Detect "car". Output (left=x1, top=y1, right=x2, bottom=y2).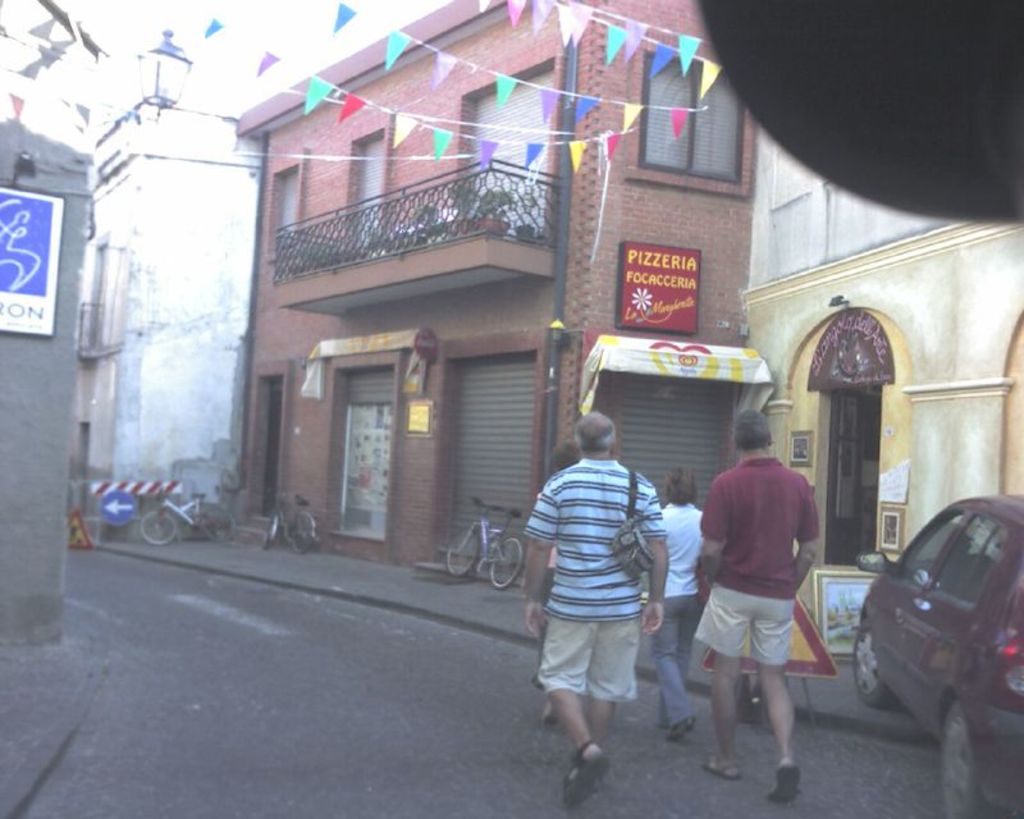
(left=852, top=494, right=1023, bottom=818).
